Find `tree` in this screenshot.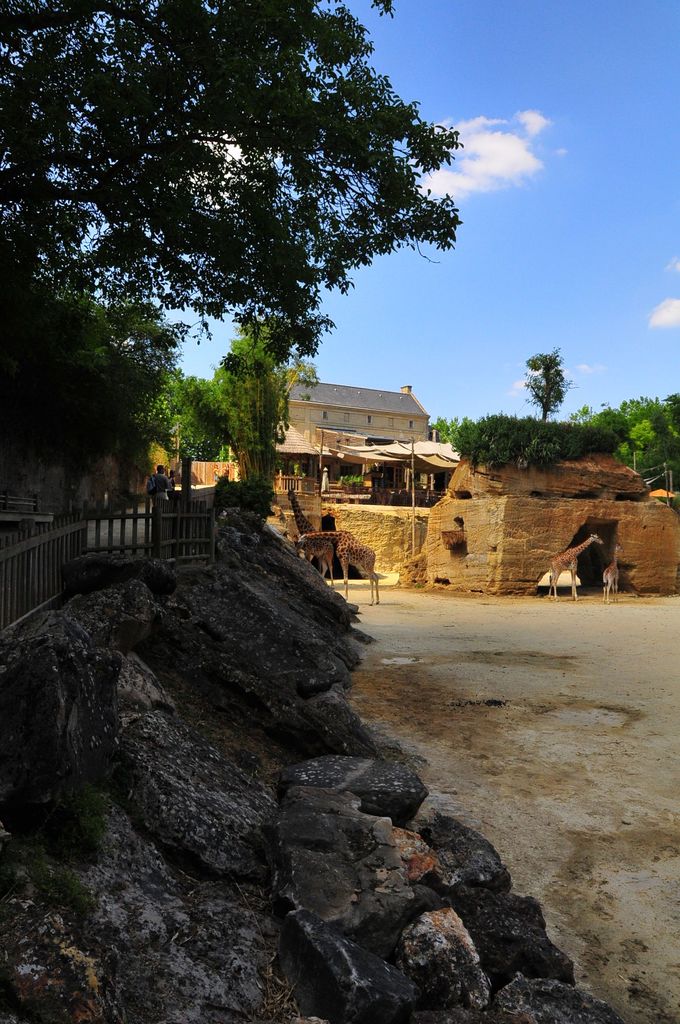
The bounding box for `tree` is <box>210,321,292,516</box>.
